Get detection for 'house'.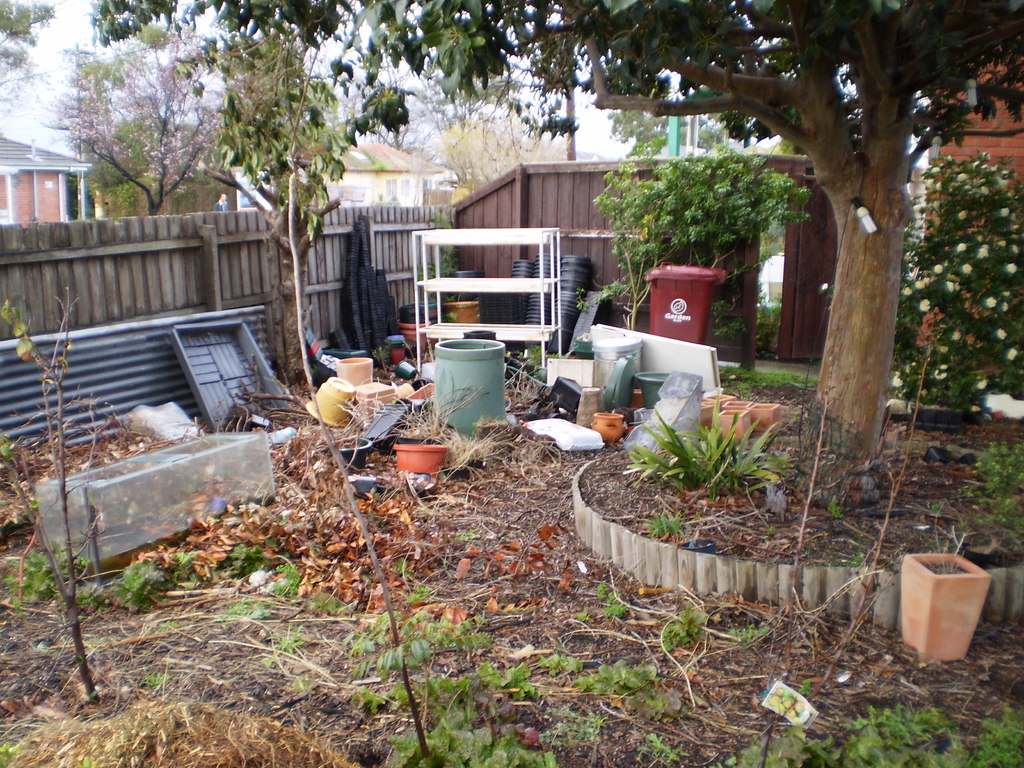
Detection: box=[0, 132, 93, 228].
